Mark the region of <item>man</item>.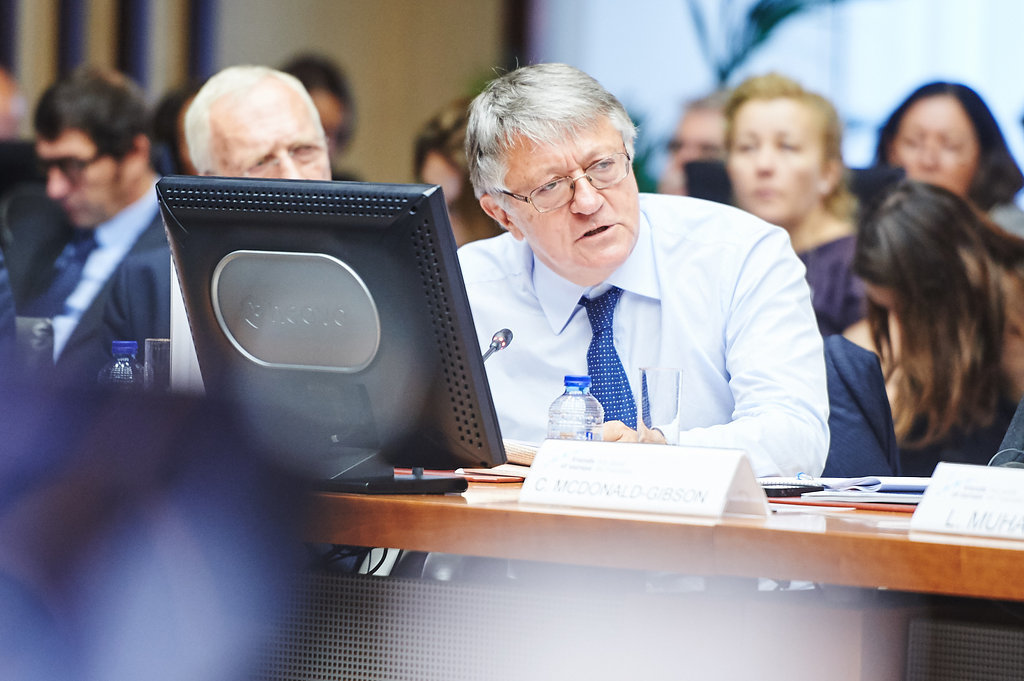
Region: detection(26, 61, 163, 365).
